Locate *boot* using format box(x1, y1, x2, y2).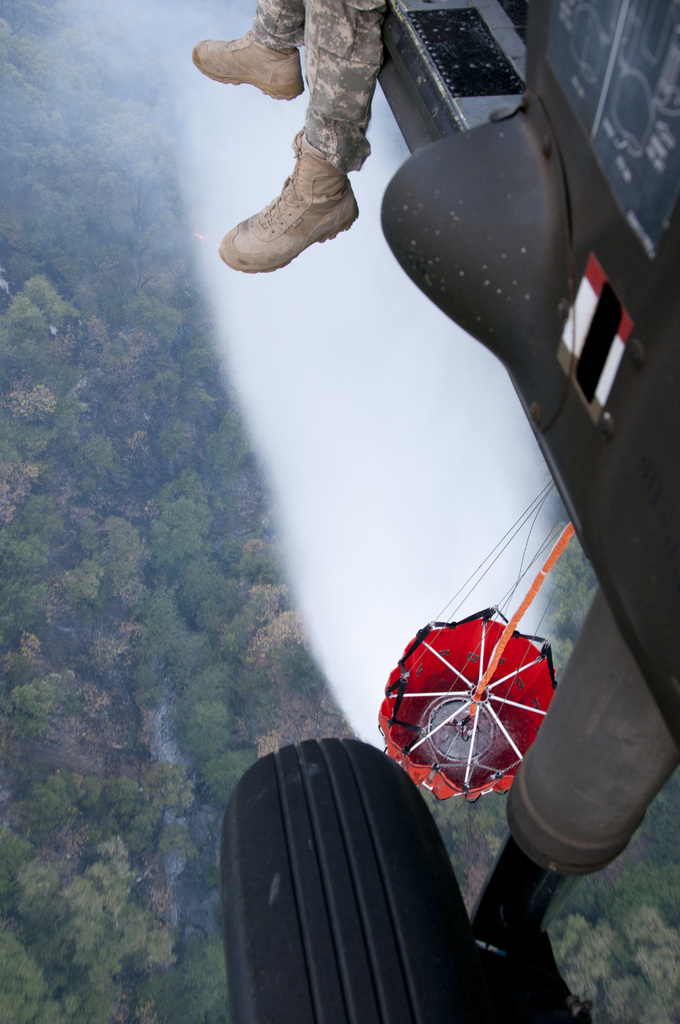
box(213, 111, 367, 267).
